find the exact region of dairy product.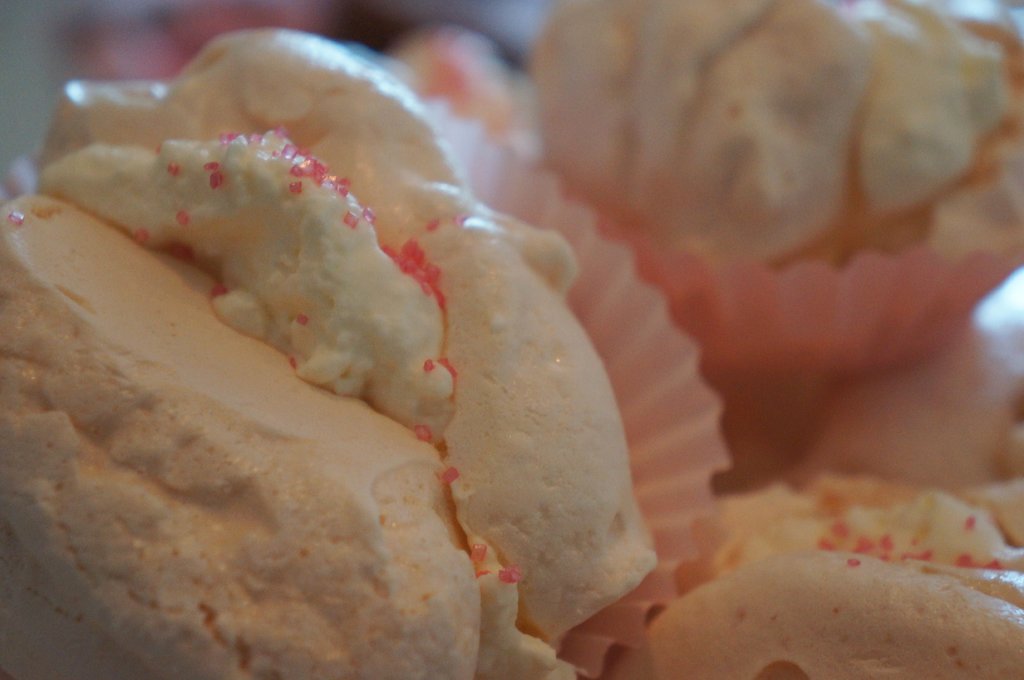
Exact region: bbox(493, 0, 1023, 280).
